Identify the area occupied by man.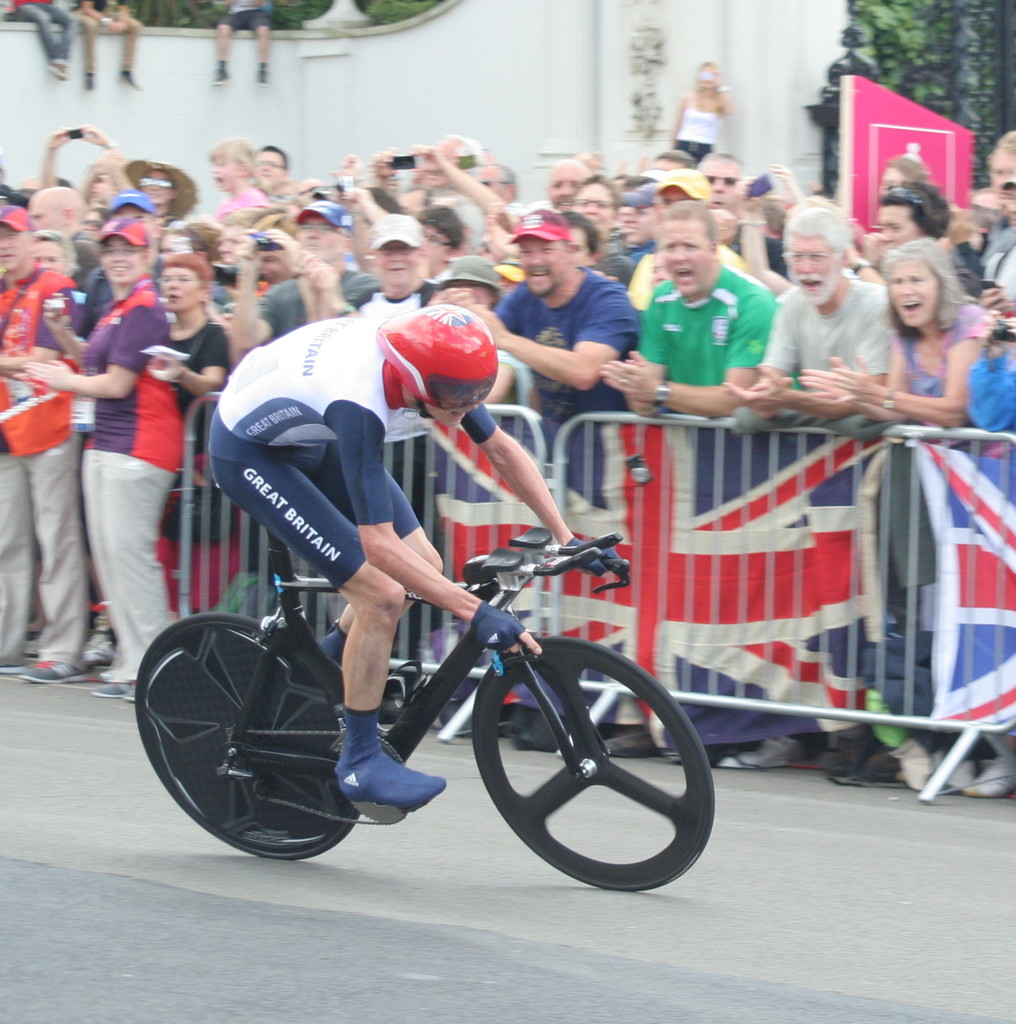
Area: (230, 204, 382, 353).
